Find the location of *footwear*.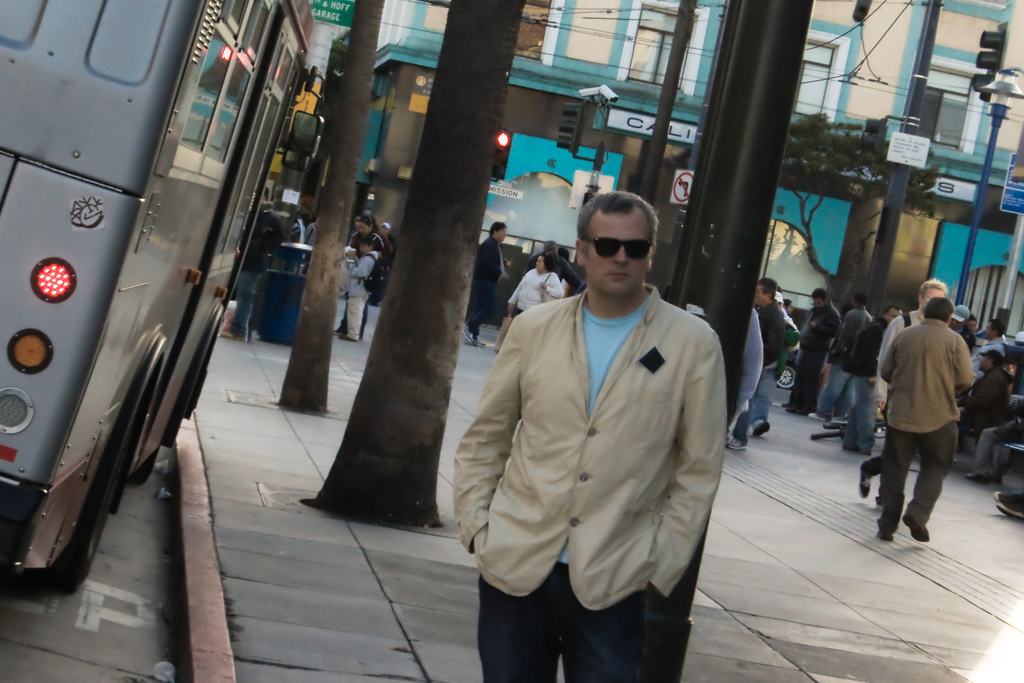
Location: x1=806 y1=413 x2=833 y2=419.
